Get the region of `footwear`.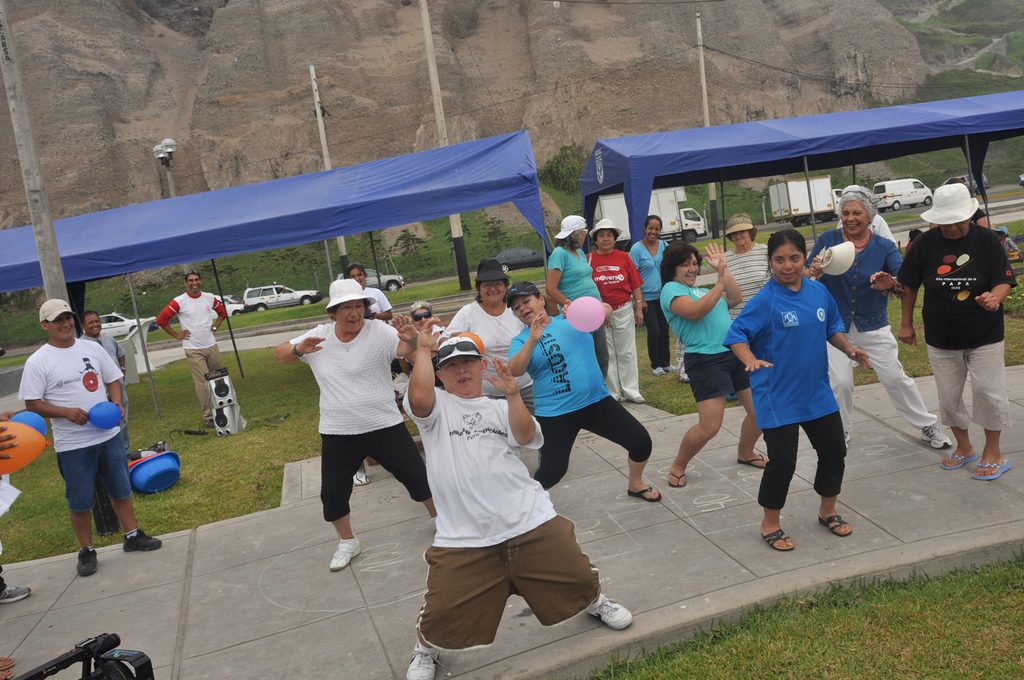
bbox=[78, 550, 100, 573].
